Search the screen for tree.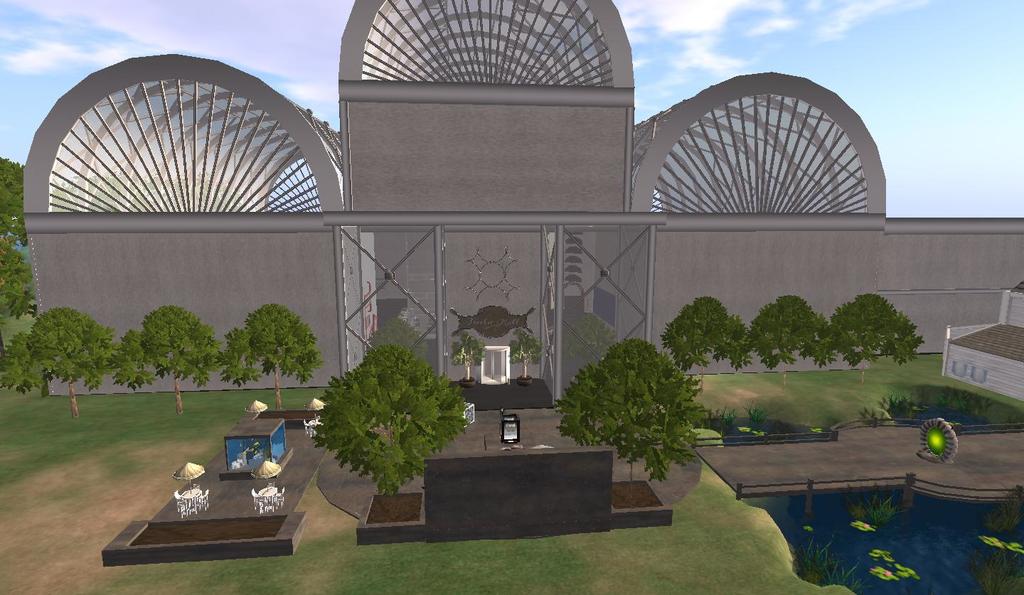
Found at box(559, 342, 703, 495).
